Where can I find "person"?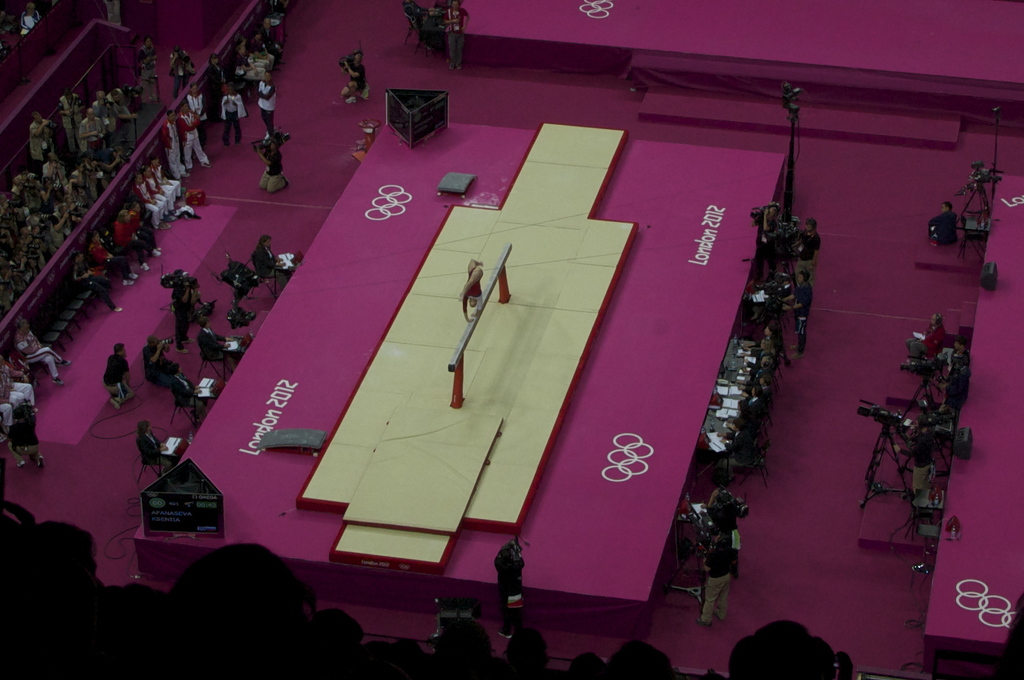
You can find it at 173:99:216:170.
